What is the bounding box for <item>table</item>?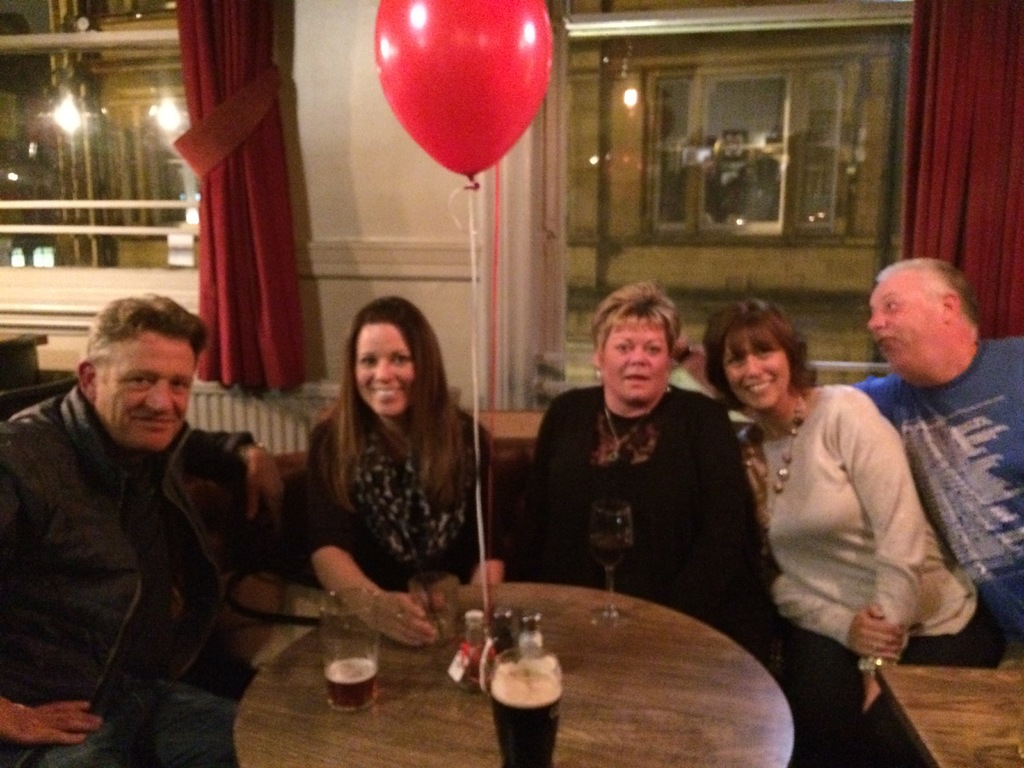
locate(872, 659, 1023, 767).
